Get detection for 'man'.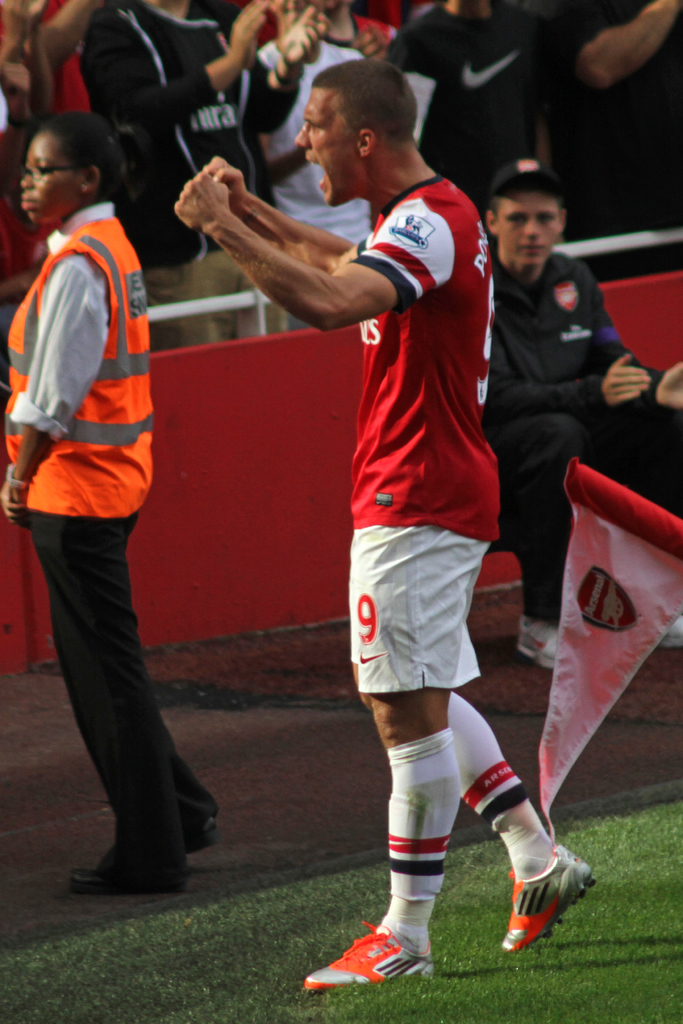
Detection: detection(85, 0, 322, 344).
